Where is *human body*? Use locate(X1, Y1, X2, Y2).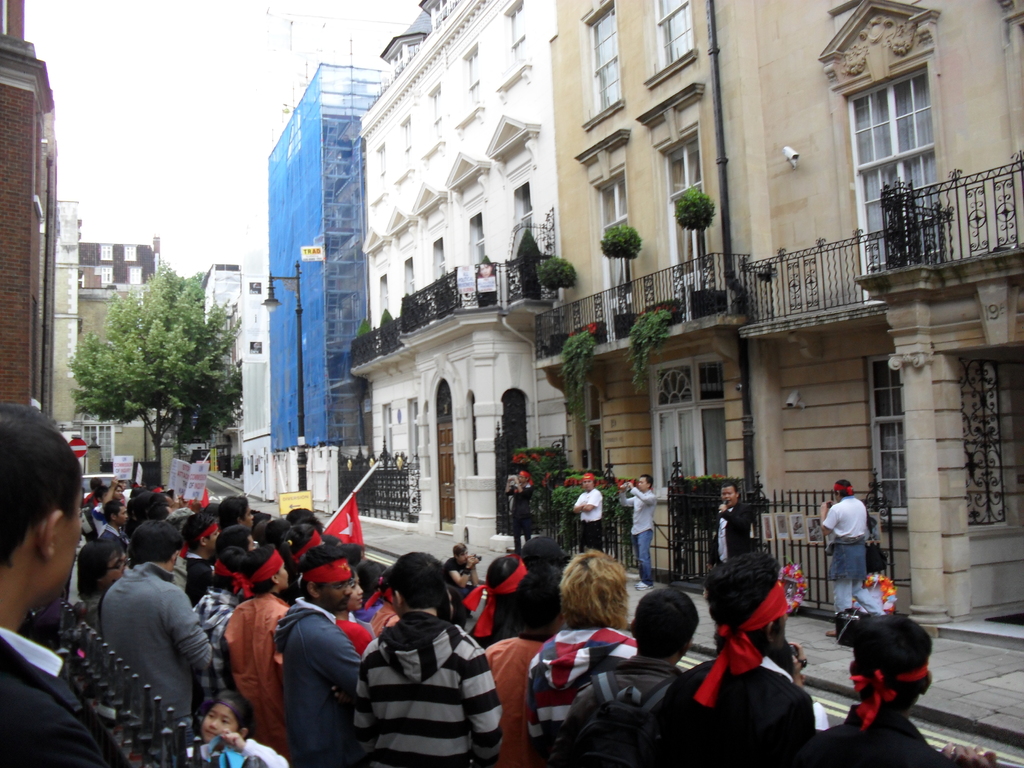
locate(447, 545, 486, 583).
